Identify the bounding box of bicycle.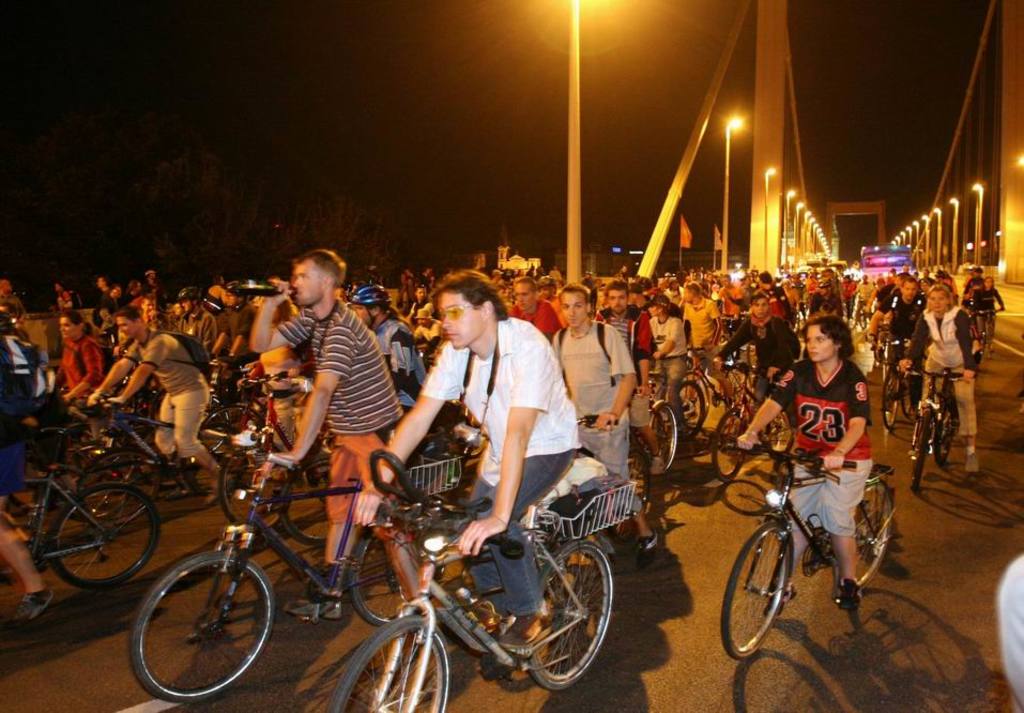
(x1=704, y1=433, x2=912, y2=659).
